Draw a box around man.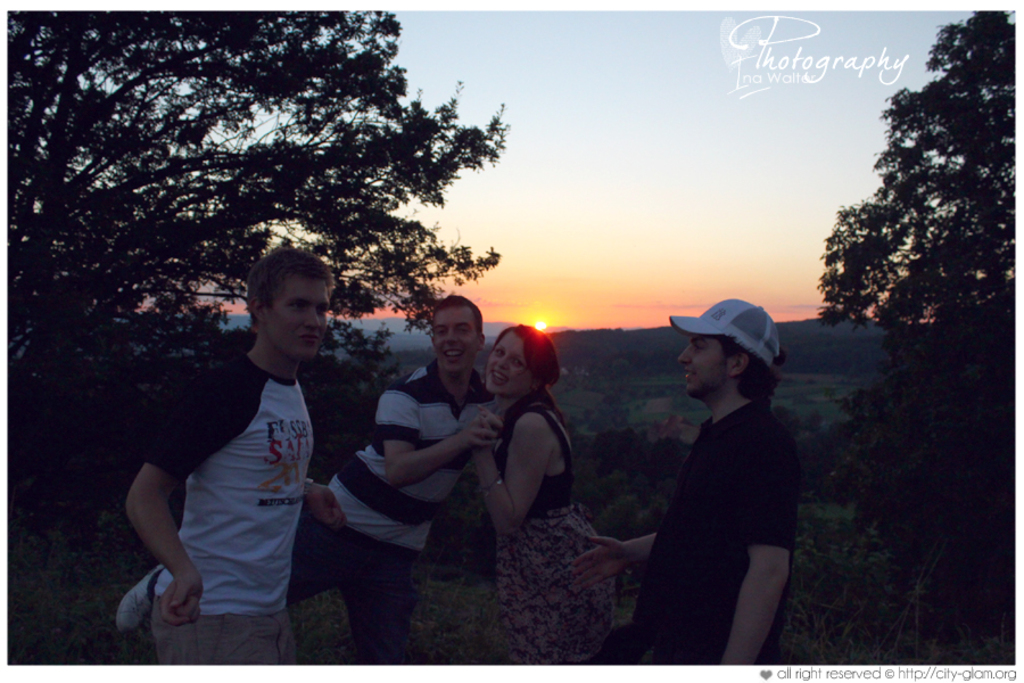
300 297 517 665.
